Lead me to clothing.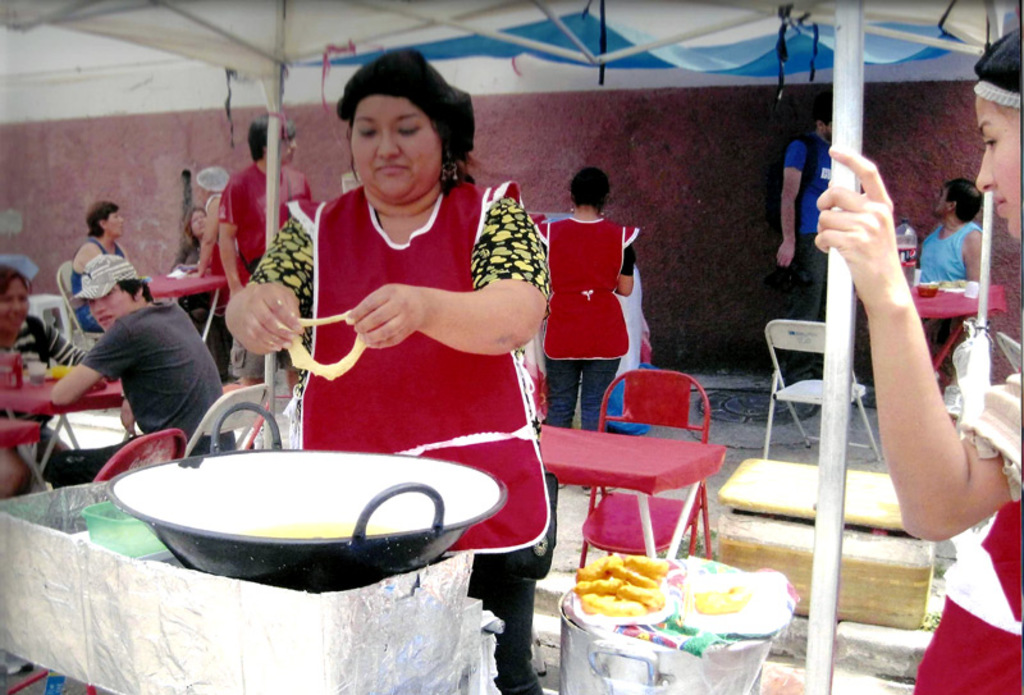
Lead to (0,315,84,490).
